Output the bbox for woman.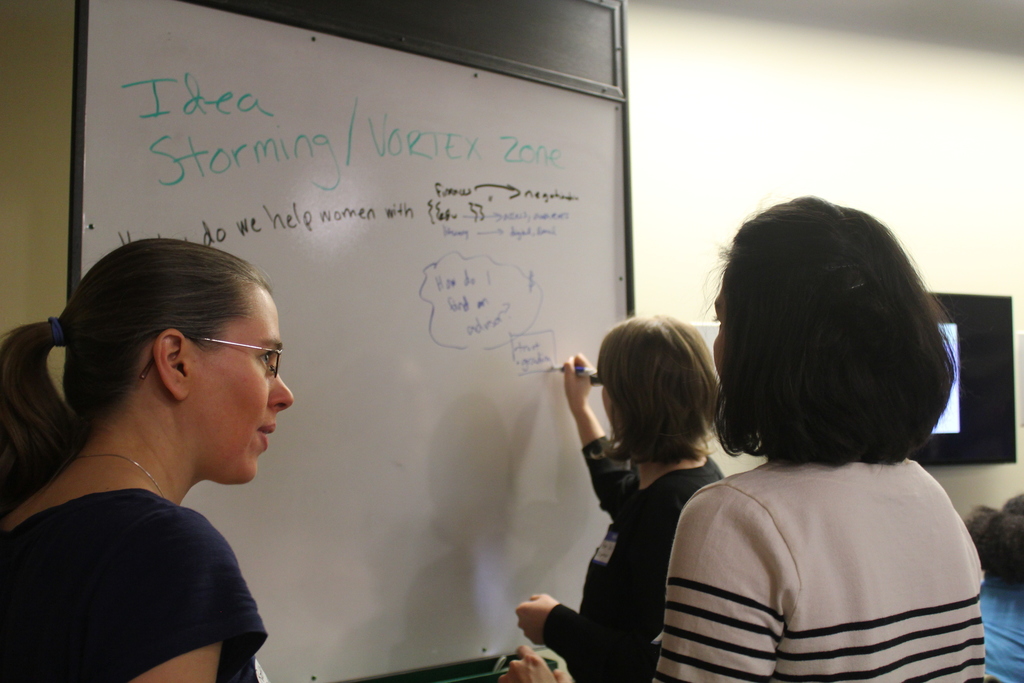
503:200:985:682.
